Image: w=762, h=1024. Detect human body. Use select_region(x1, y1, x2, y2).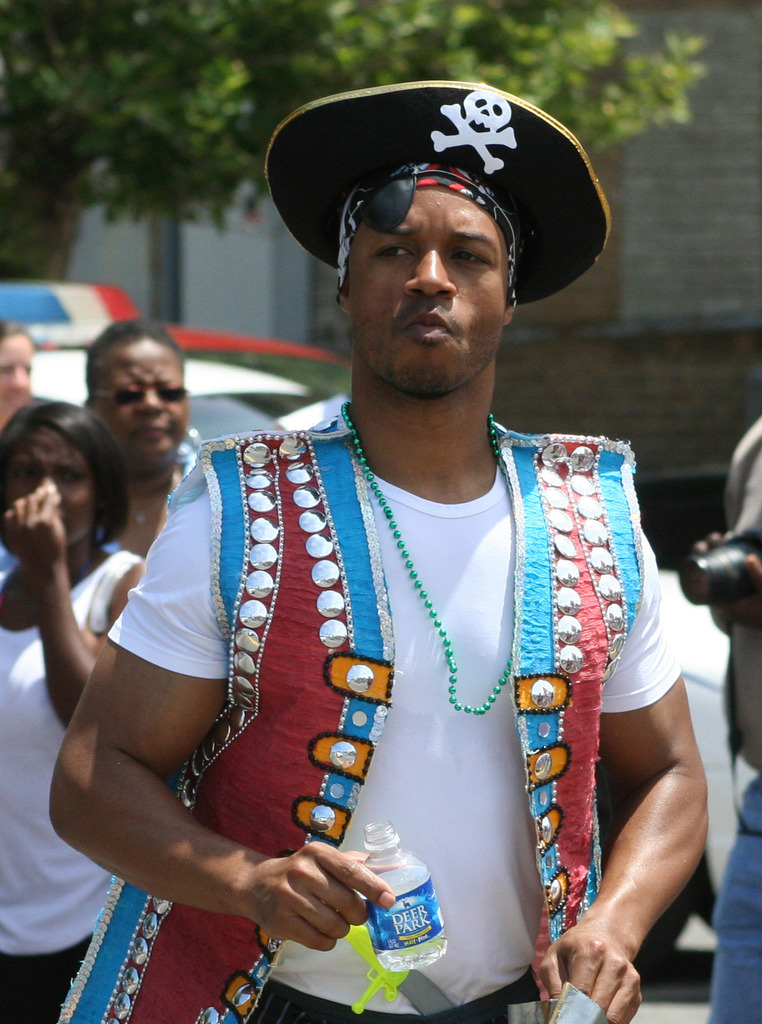
select_region(0, 332, 31, 431).
